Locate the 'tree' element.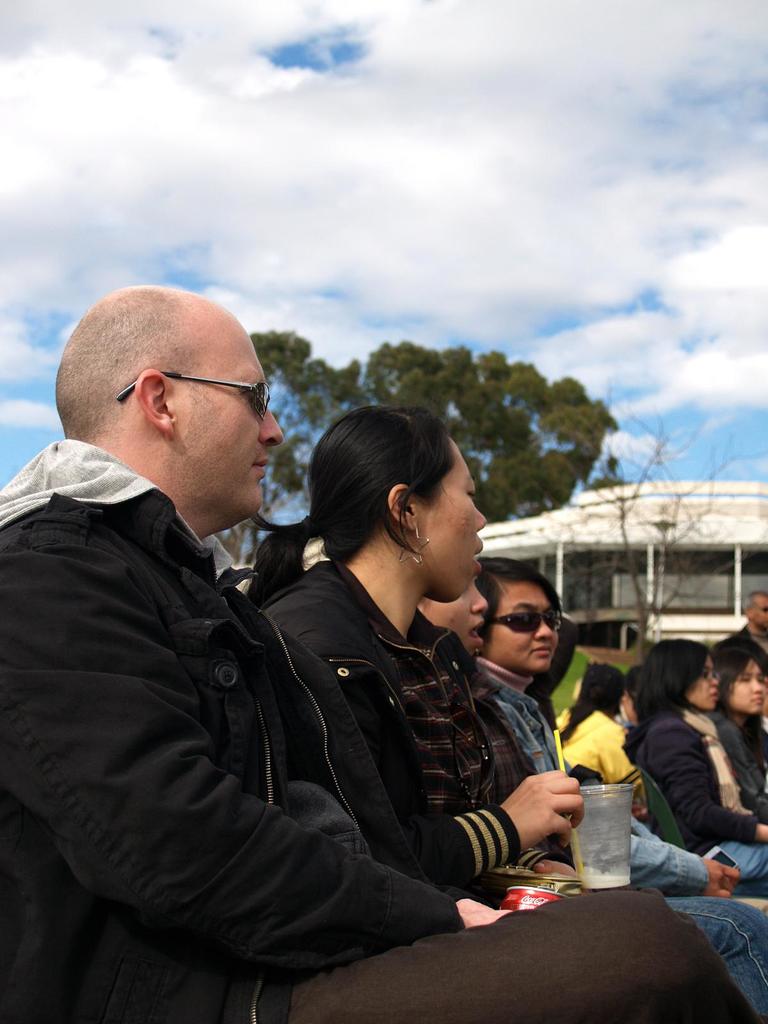
Element bbox: select_region(534, 410, 749, 662).
